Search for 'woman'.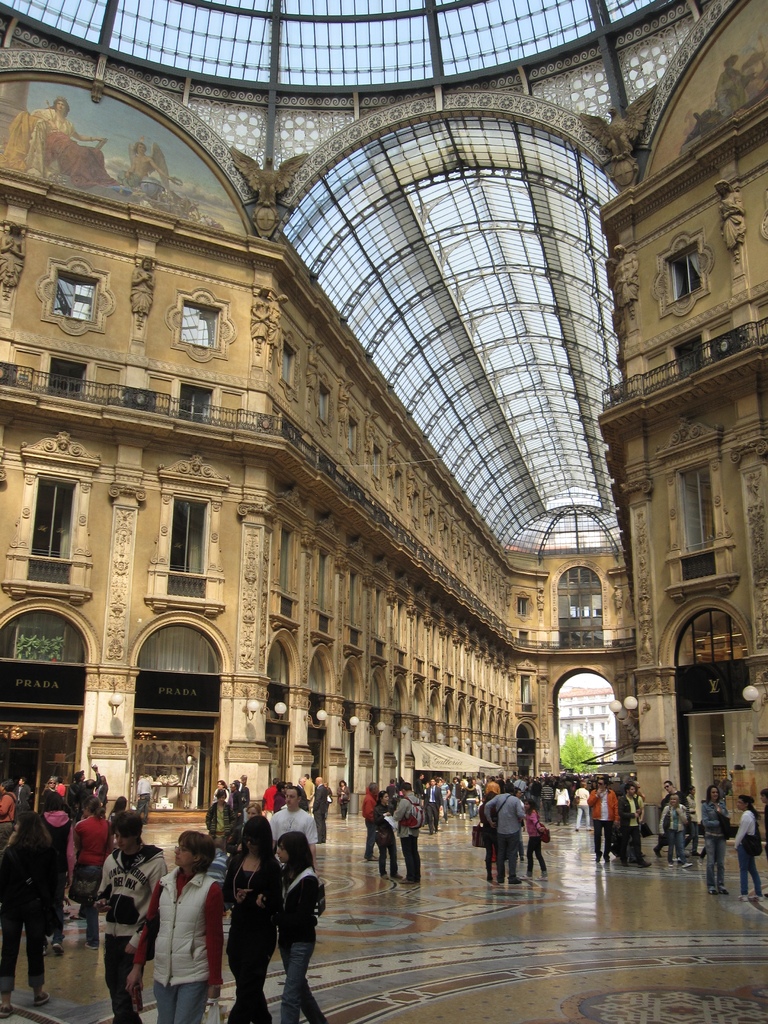
Found at bbox(612, 243, 639, 307).
